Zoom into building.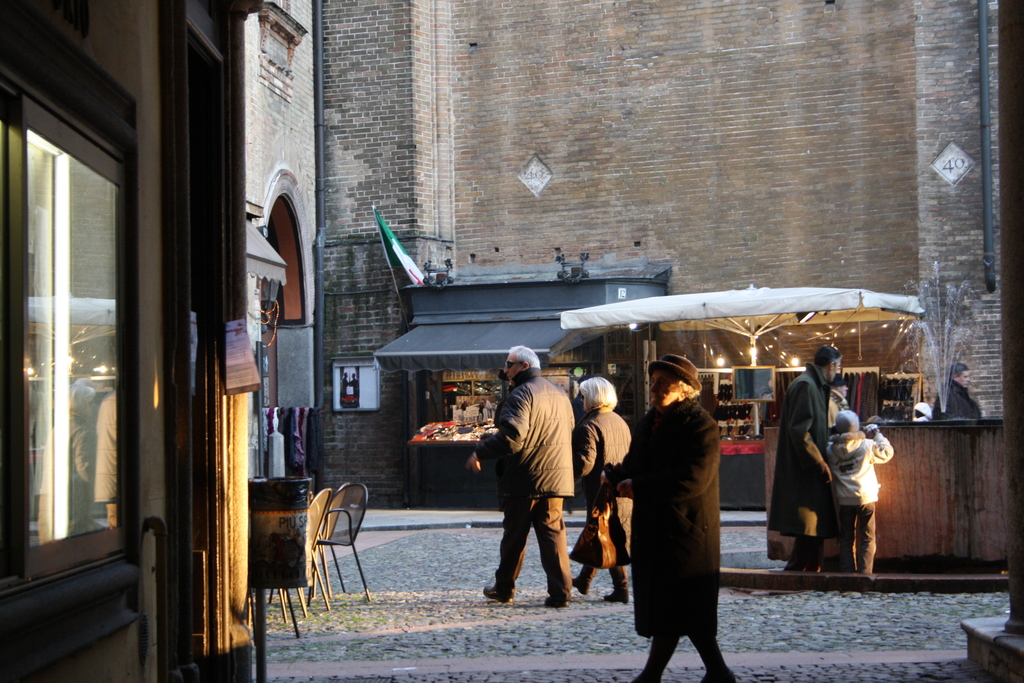
Zoom target: left=322, top=0, right=998, bottom=506.
